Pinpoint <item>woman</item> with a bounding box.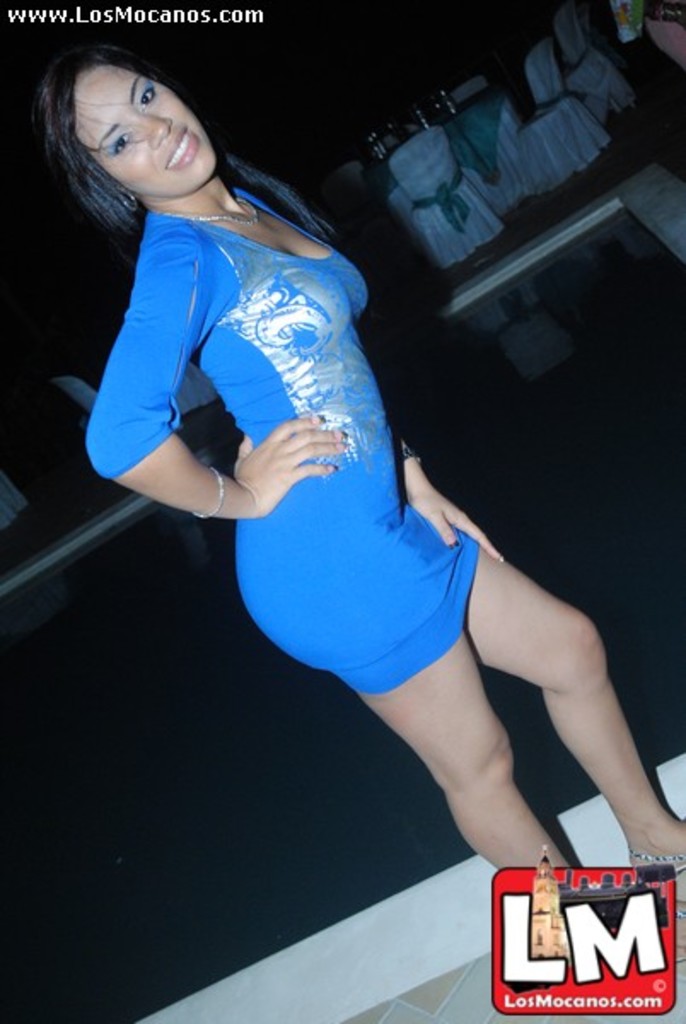
(90, 61, 601, 930).
